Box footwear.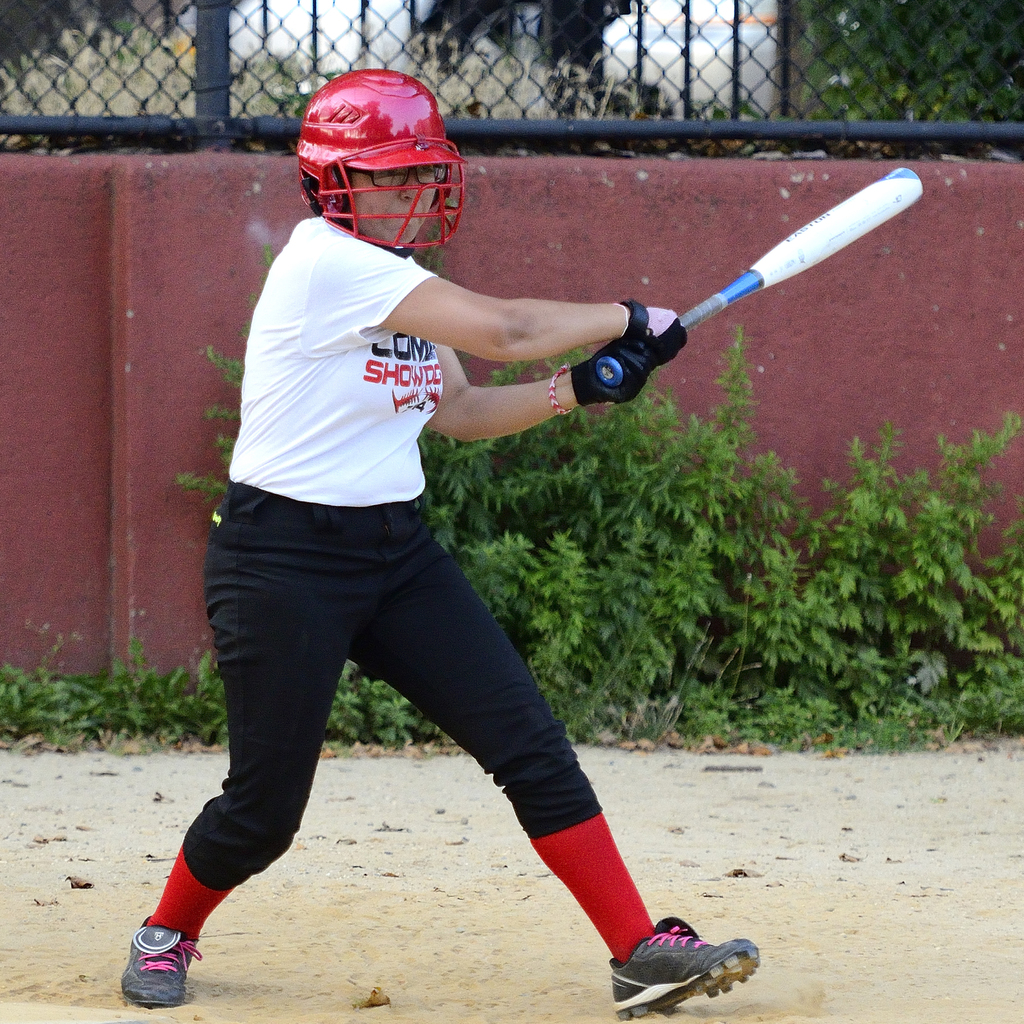
x1=607 y1=915 x2=762 y2=1022.
